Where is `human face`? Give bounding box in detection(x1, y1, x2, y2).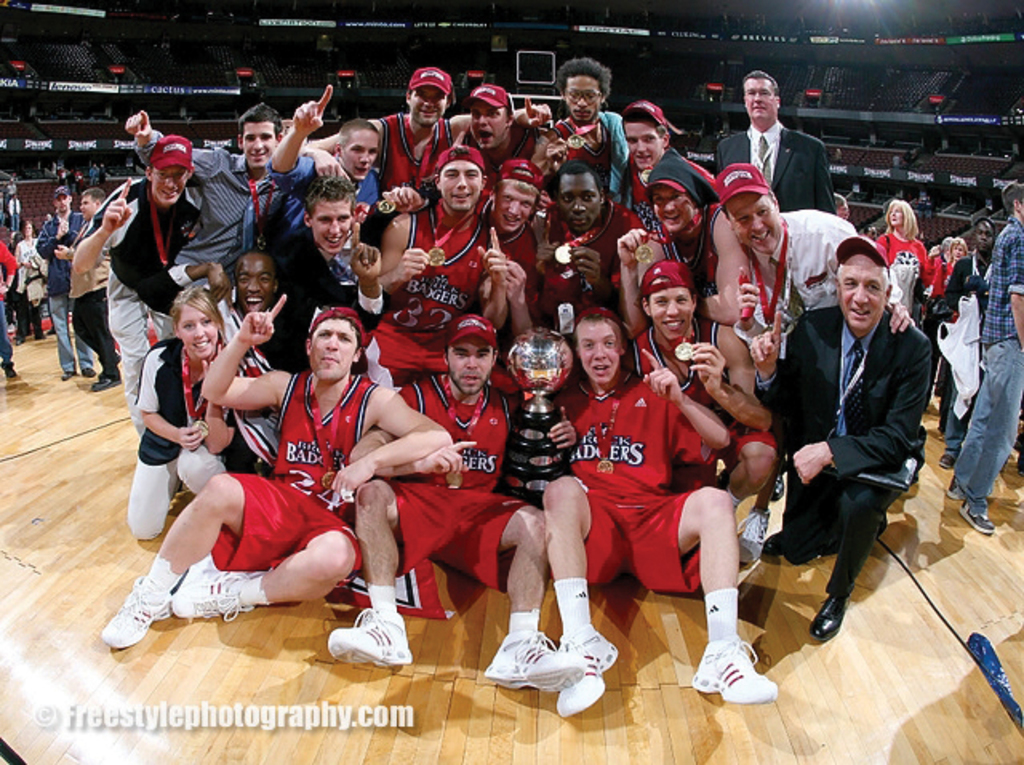
detection(626, 122, 661, 168).
